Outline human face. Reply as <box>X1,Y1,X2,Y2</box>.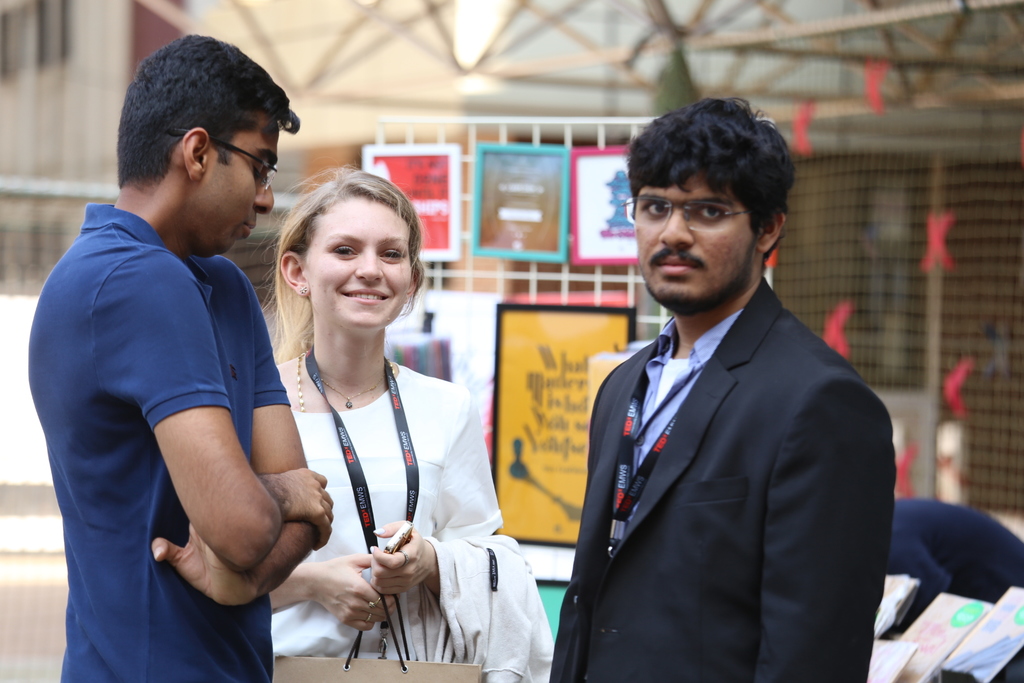
<box>304,198,409,334</box>.
